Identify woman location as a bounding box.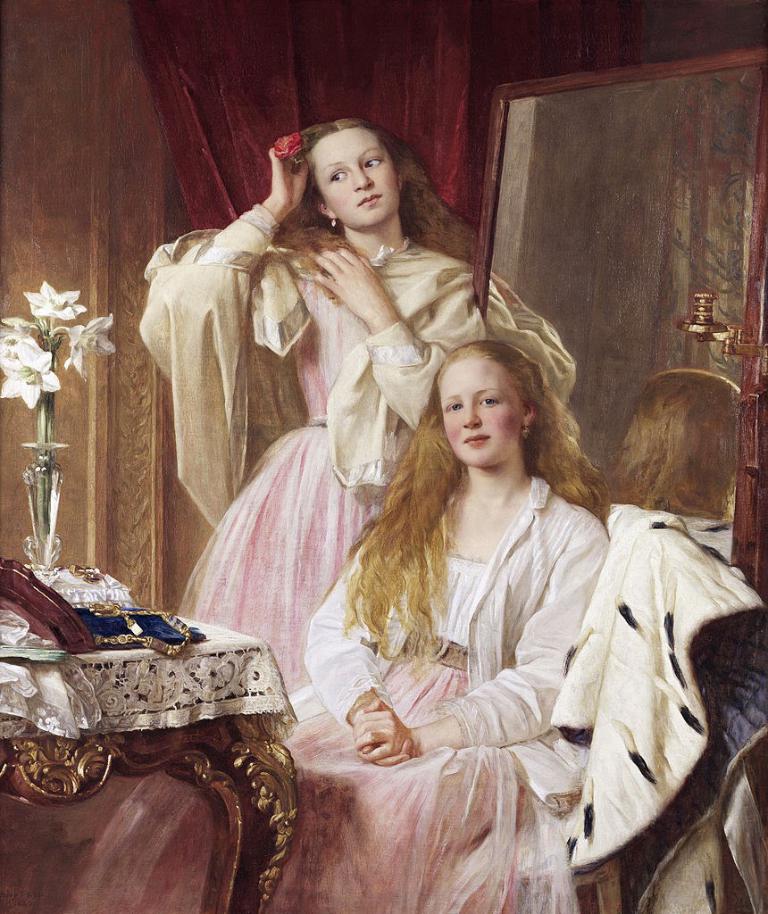
rect(71, 339, 610, 913).
